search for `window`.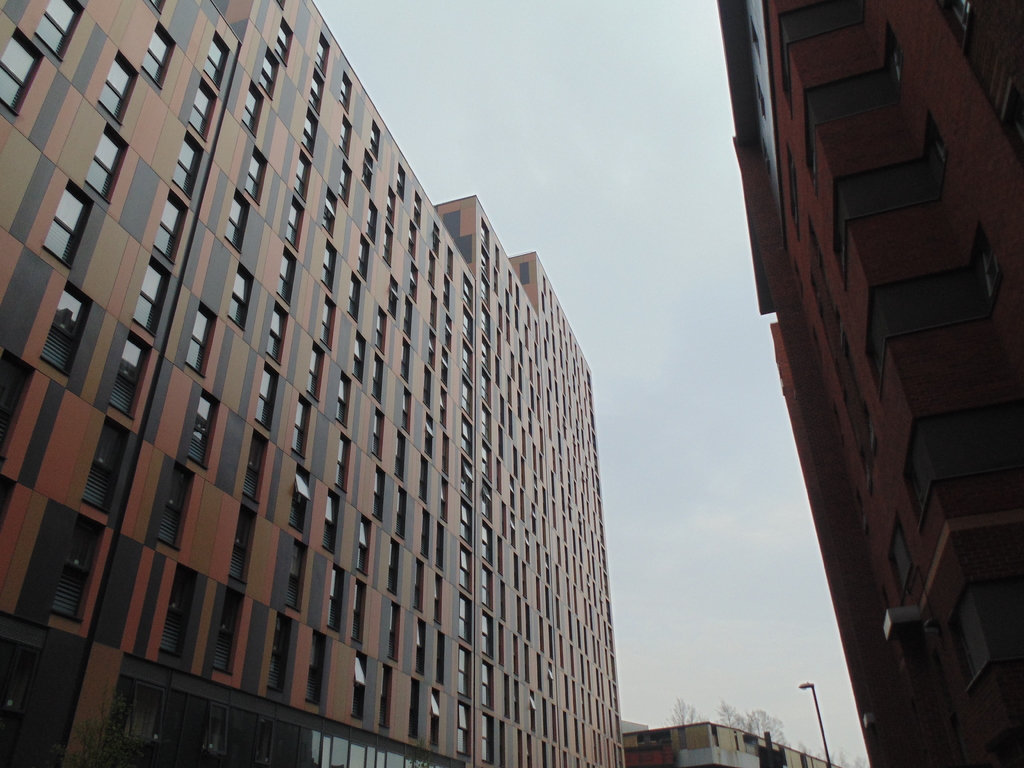
Found at 399:339:410:384.
